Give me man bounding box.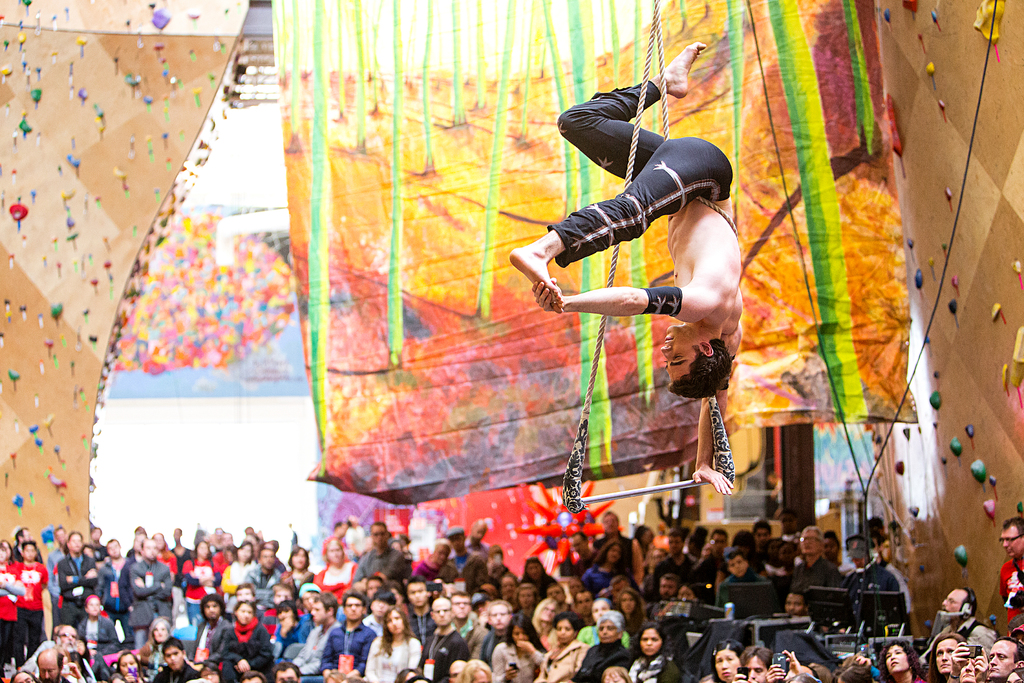
{"left": 984, "top": 634, "right": 1023, "bottom": 682}.
